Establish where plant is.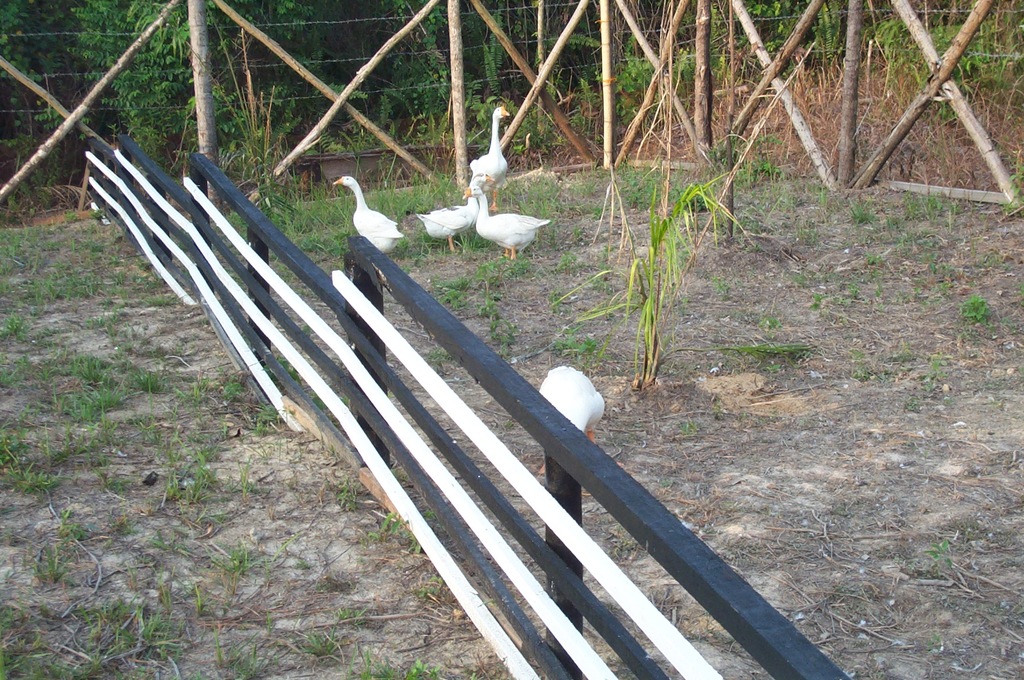
Established at bbox=(1, 423, 63, 486).
